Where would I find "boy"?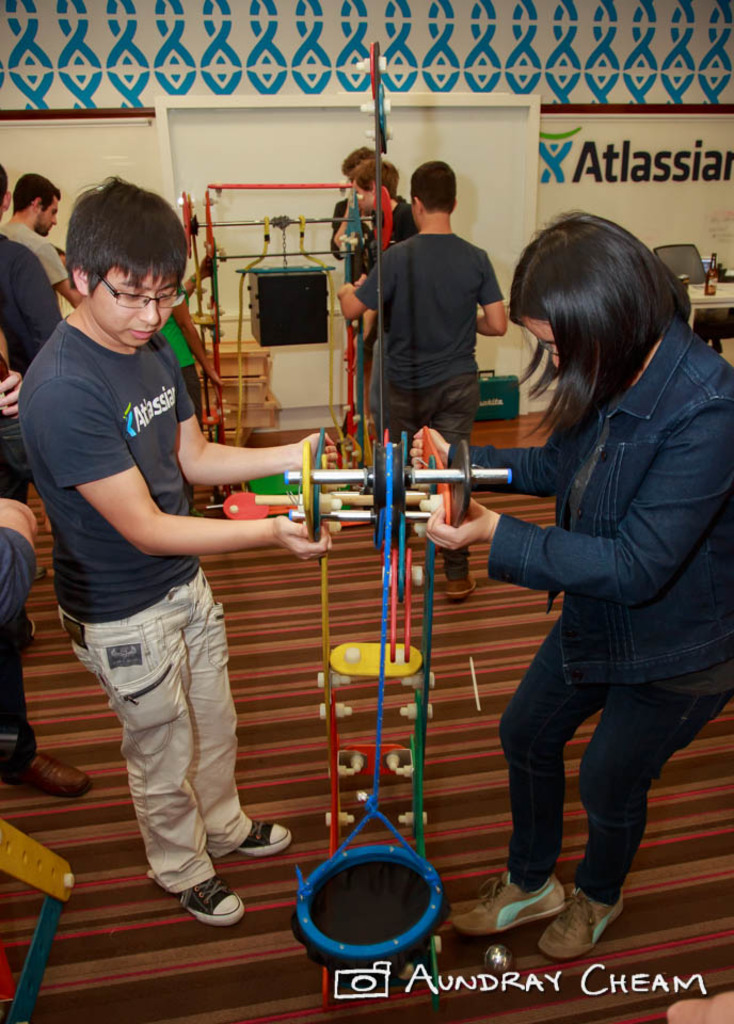
At (x1=334, y1=155, x2=512, y2=597).
